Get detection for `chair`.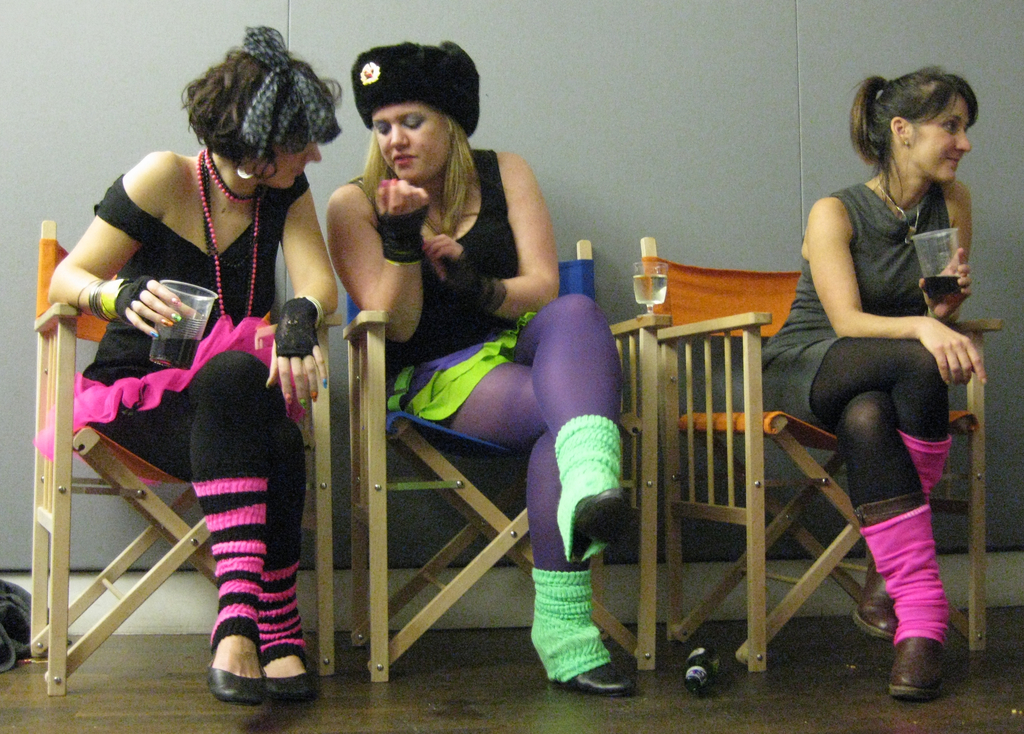
Detection: Rect(640, 236, 1004, 676).
